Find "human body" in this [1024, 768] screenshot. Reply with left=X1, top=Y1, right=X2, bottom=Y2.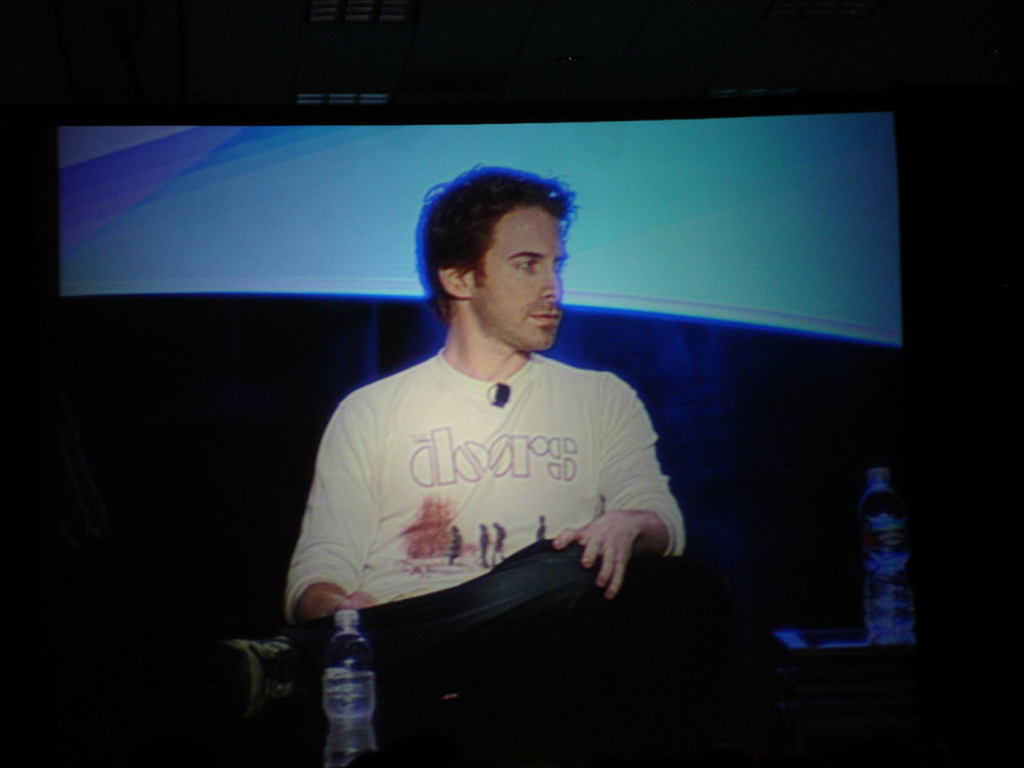
left=297, top=223, right=691, bottom=711.
